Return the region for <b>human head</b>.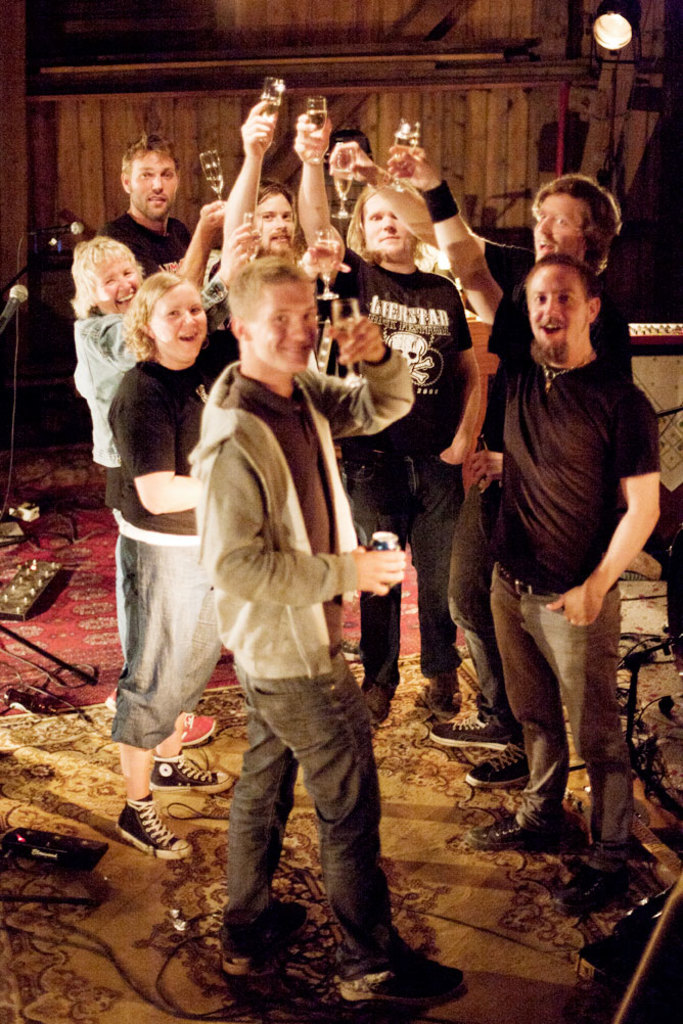
BBox(65, 234, 142, 313).
